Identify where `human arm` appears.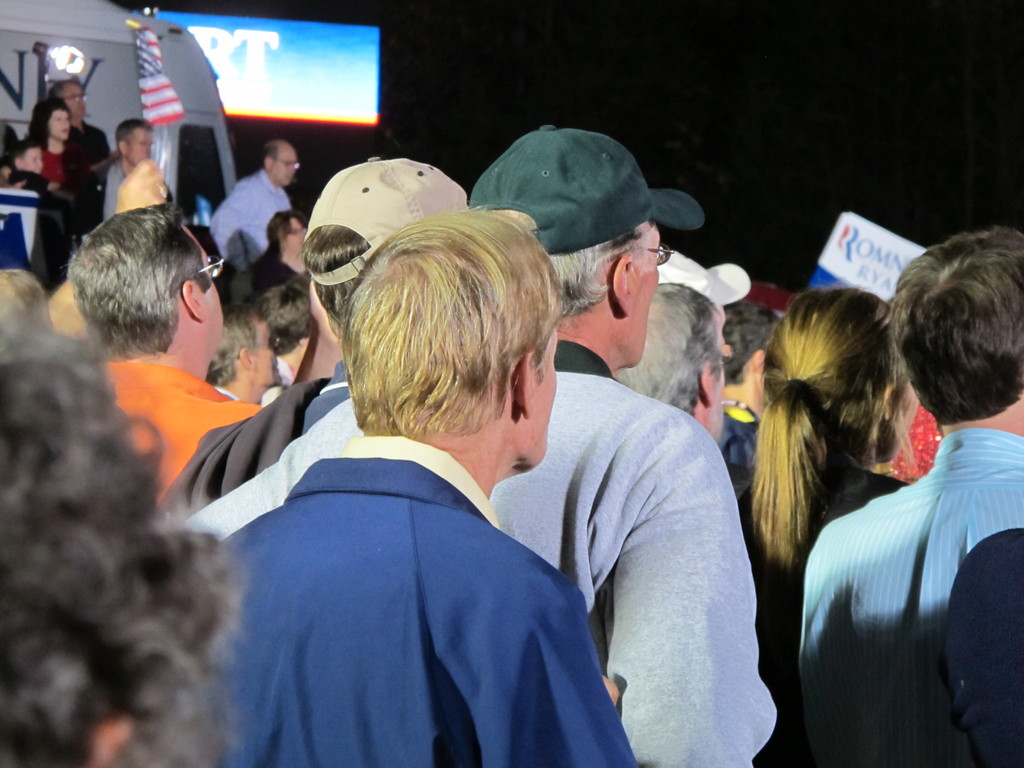
Appears at <bbox>790, 516, 863, 767</bbox>.
